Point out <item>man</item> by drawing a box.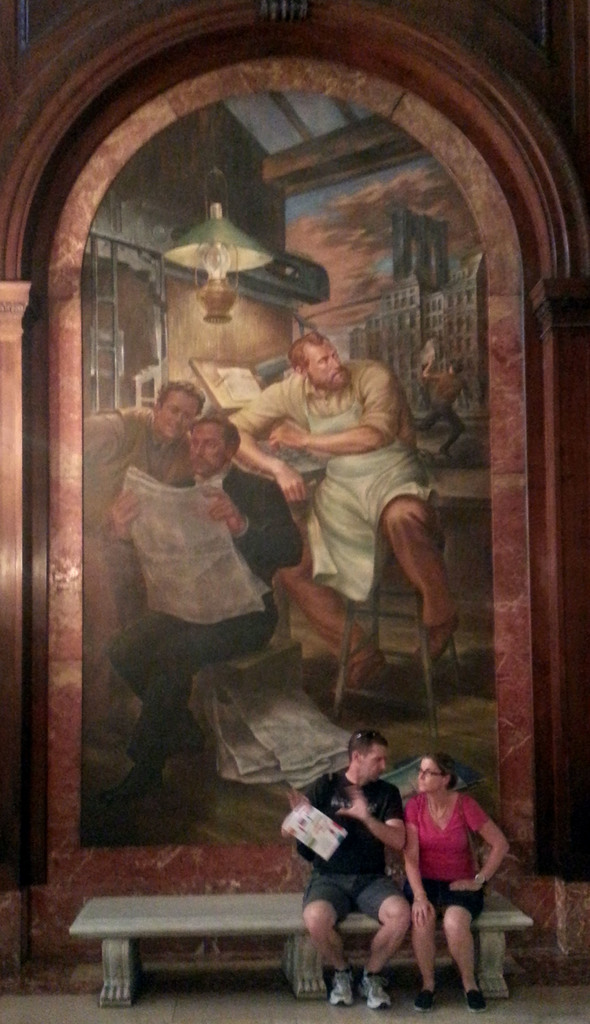
[279, 722, 413, 1012].
